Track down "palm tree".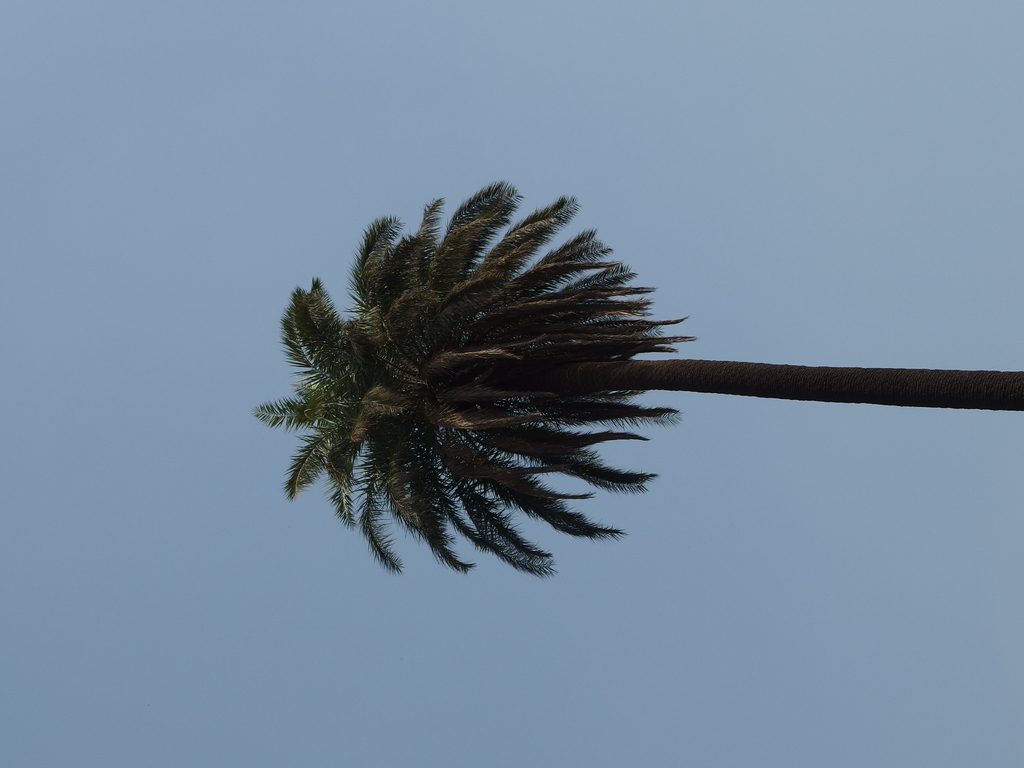
Tracked to [left=255, top=179, right=1023, bottom=579].
